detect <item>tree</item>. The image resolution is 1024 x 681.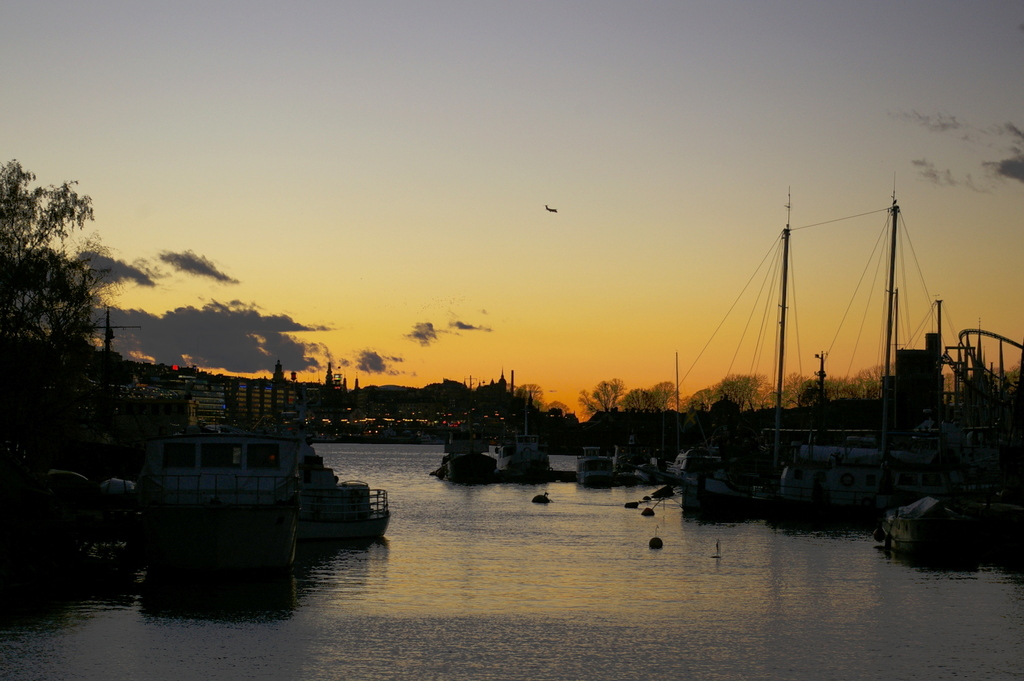
pyautogui.locateOnScreen(622, 383, 675, 445).
